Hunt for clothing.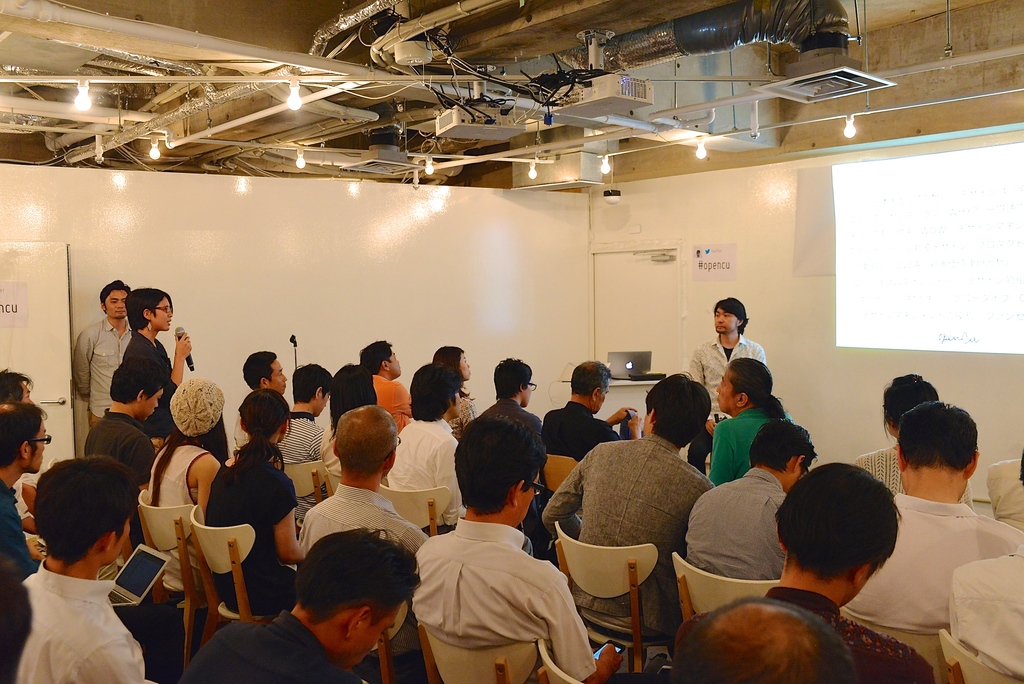
Hunted down at 540, 425, 712, 641.
